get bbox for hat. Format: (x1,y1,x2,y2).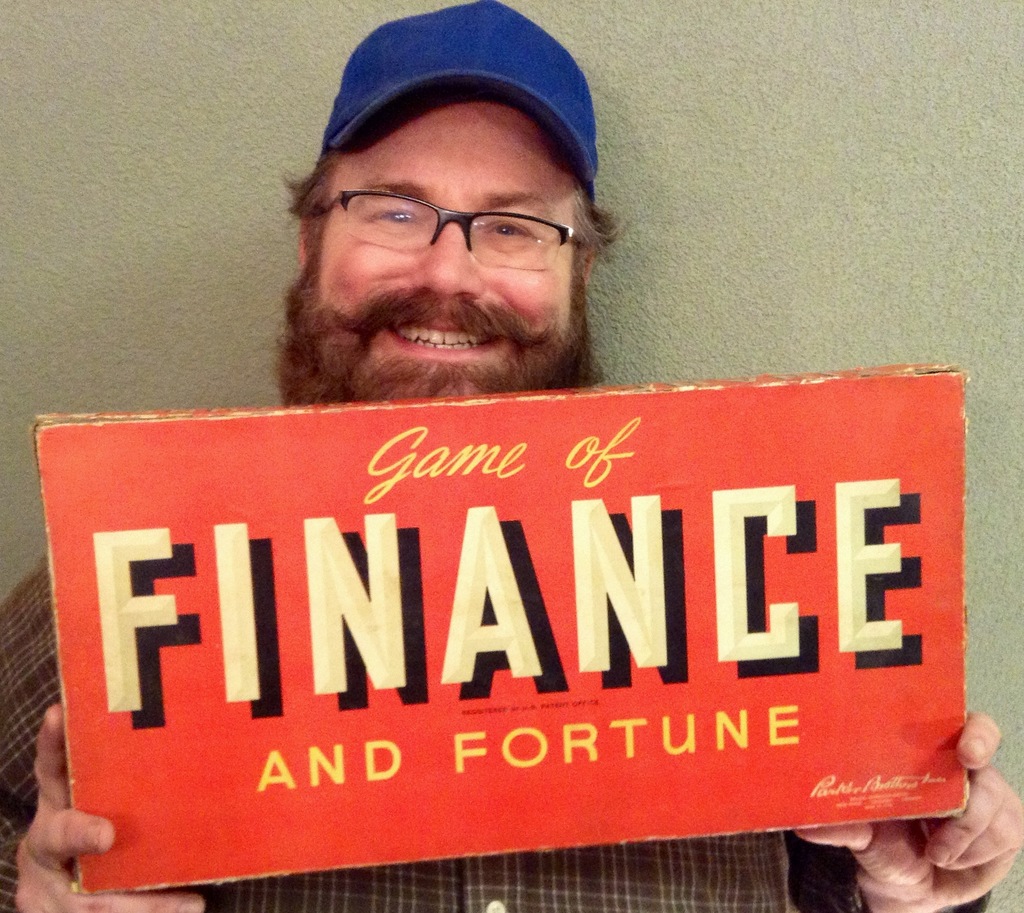
(319,0,600,180).
